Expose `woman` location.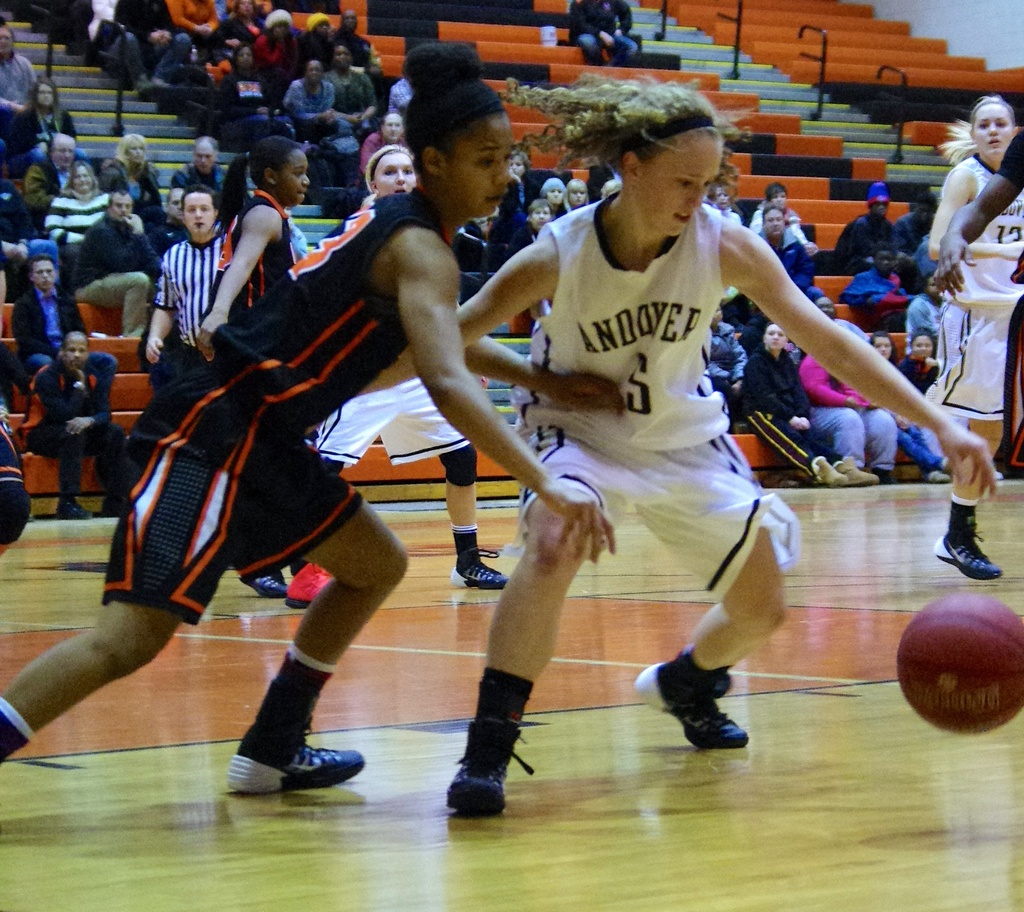
Exposed at 923 91 1023 587.
